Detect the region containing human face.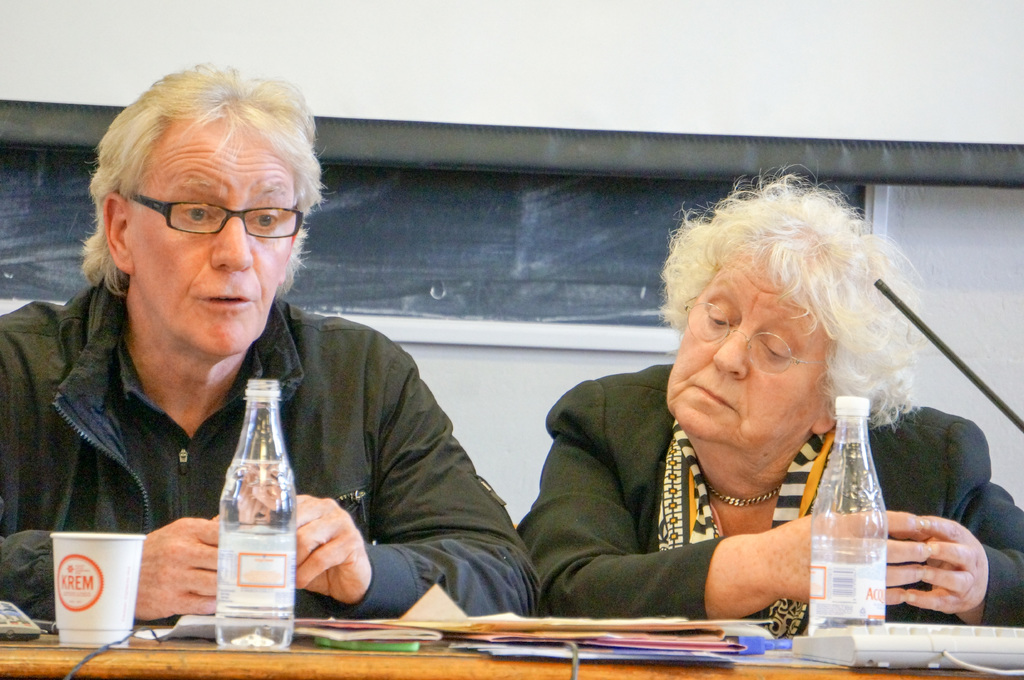
select_region(666, 237, 836, 448).
